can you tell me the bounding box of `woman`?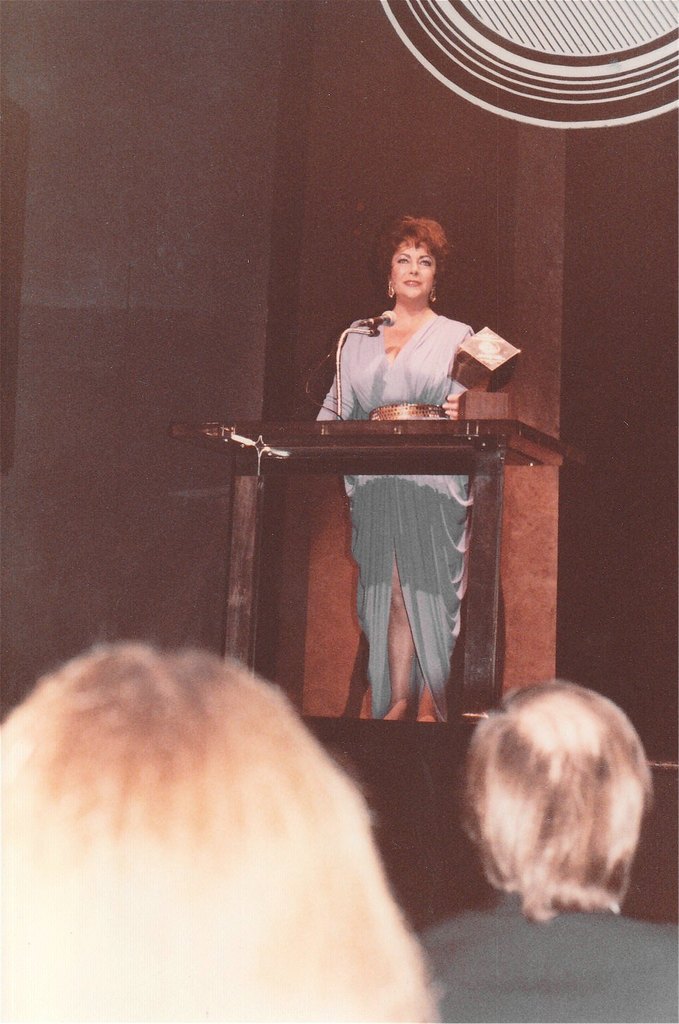
box=[308, 204, 484, 733].
